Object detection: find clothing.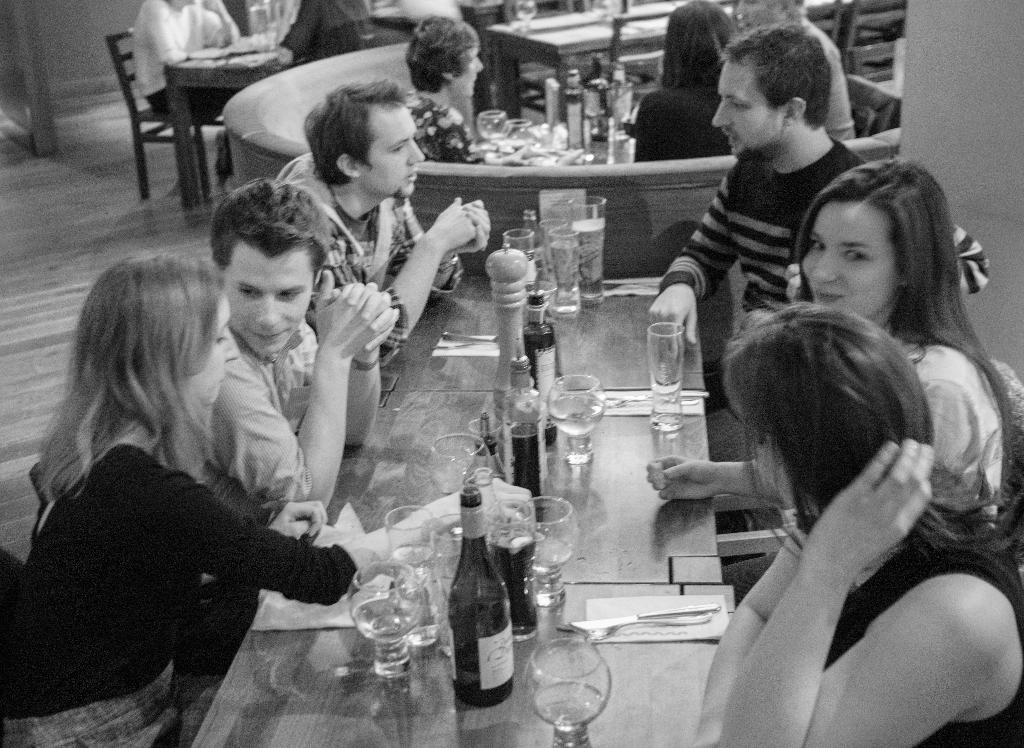
box(411, 95, 465, 159).
